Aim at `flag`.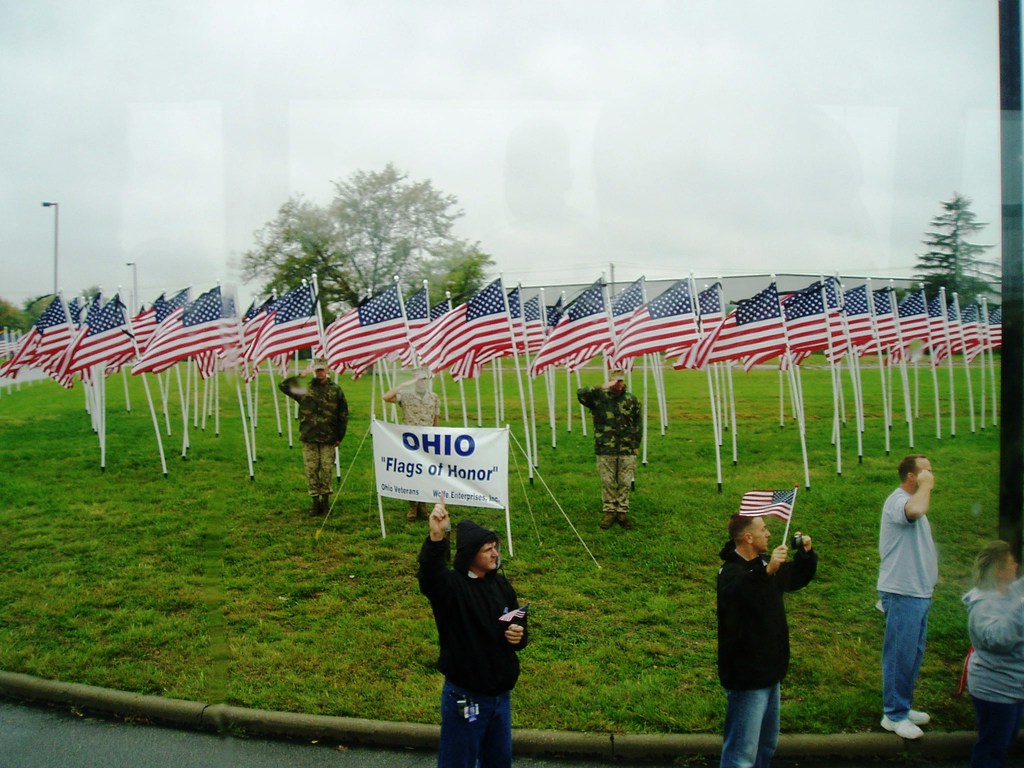
Aimed at BBox(741, 490, 797, 525).
